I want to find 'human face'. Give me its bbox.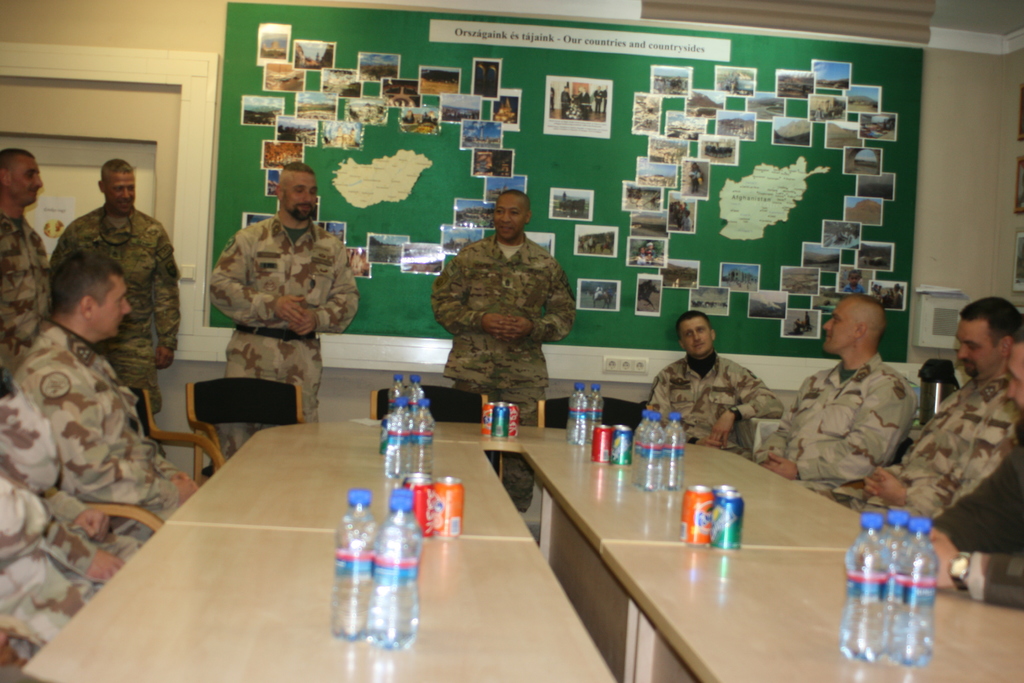
x1=90 y1=274 x2=132 y2=338.
